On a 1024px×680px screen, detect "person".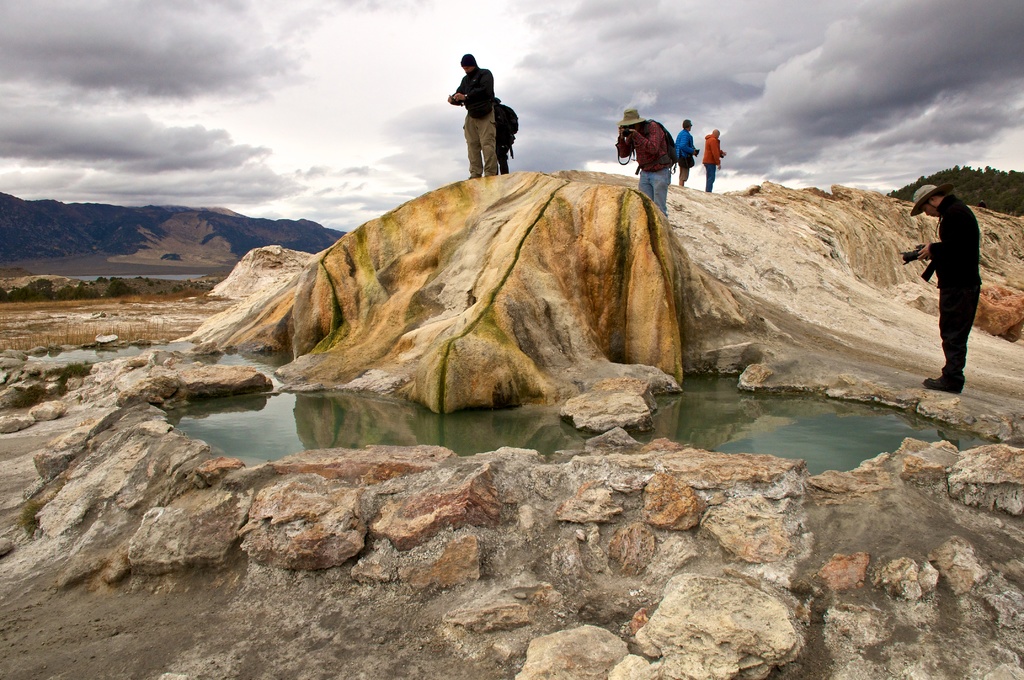
x1=494 y1=97 x2=513 y2=174.
